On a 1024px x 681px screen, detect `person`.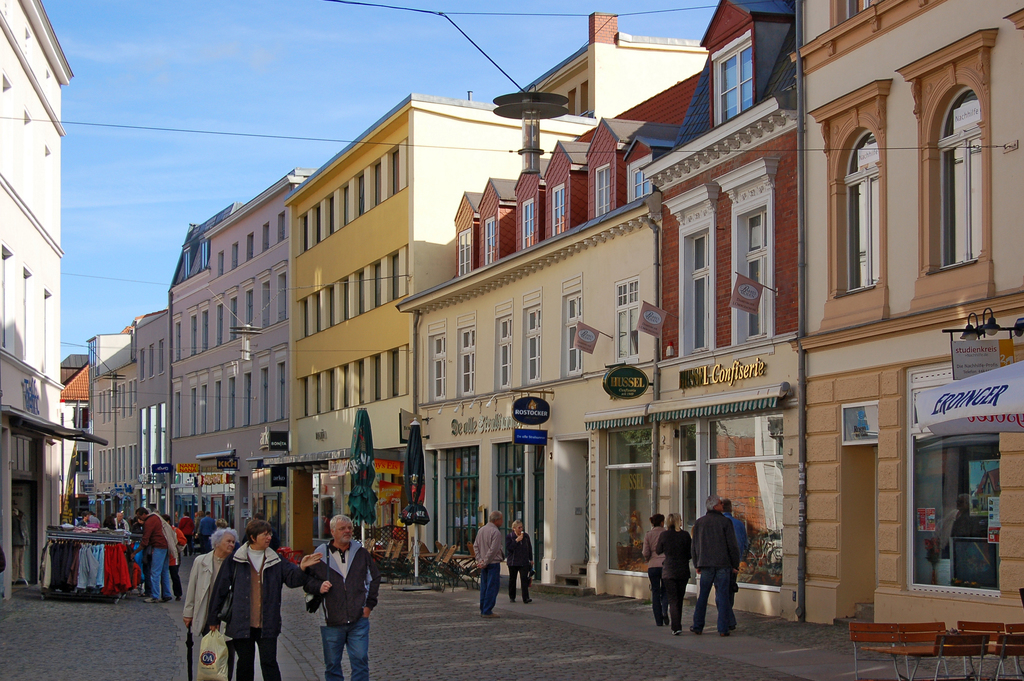
{"x1": 304, "y1": 516, "x2": 365, "y2": 678}.
